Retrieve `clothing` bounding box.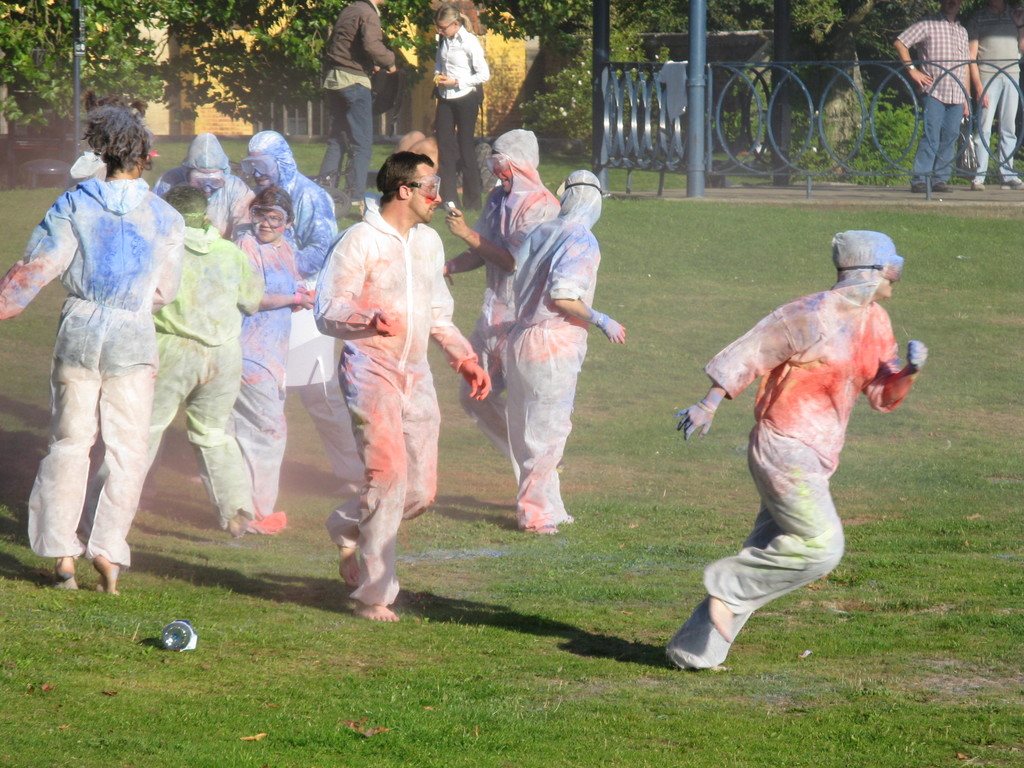
Bounding box: 232/228/313/515.
